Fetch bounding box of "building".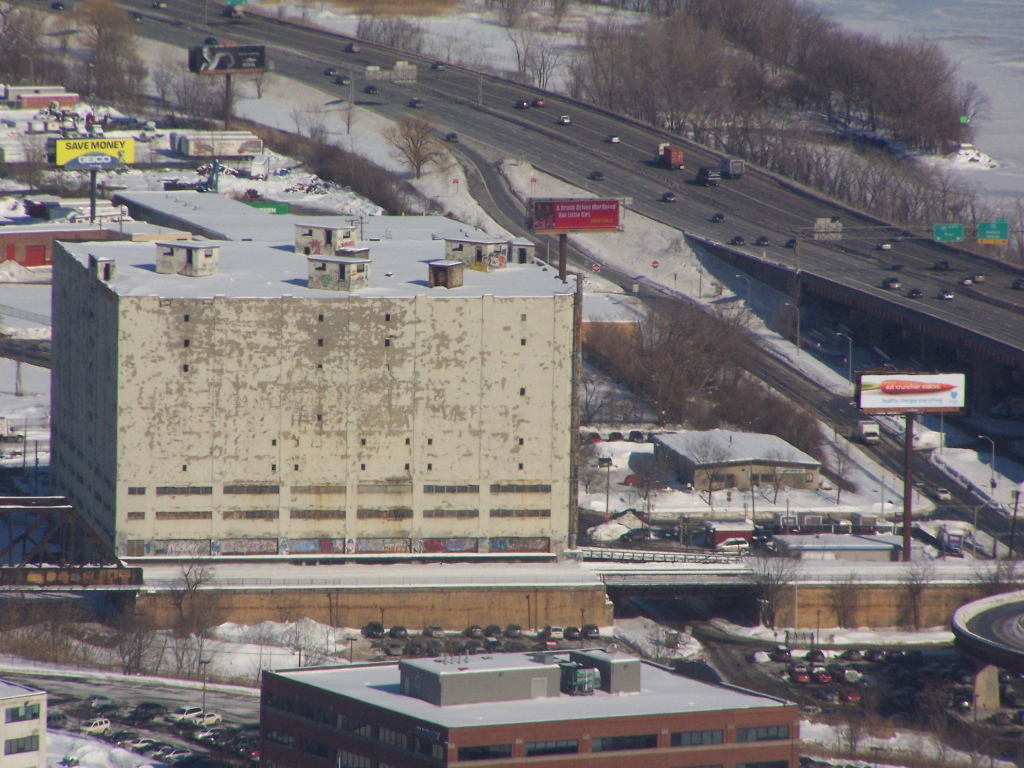
Bbox: bbox(4, 679, 49, 767).
